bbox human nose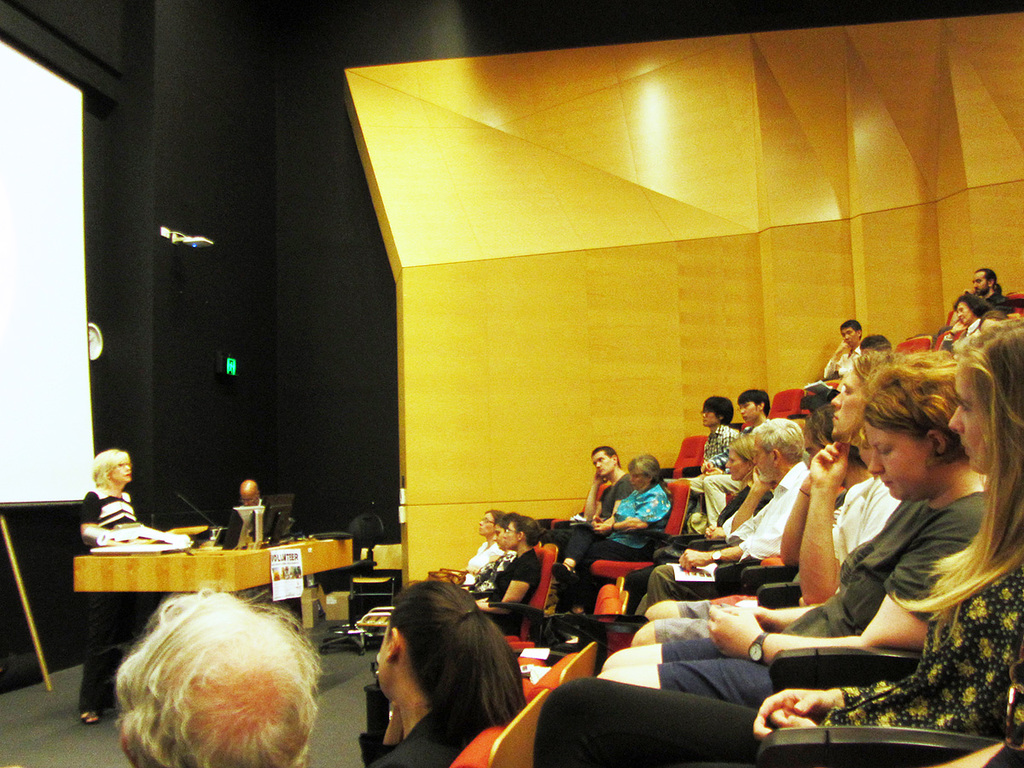
box(832, 393, 843, 408)
